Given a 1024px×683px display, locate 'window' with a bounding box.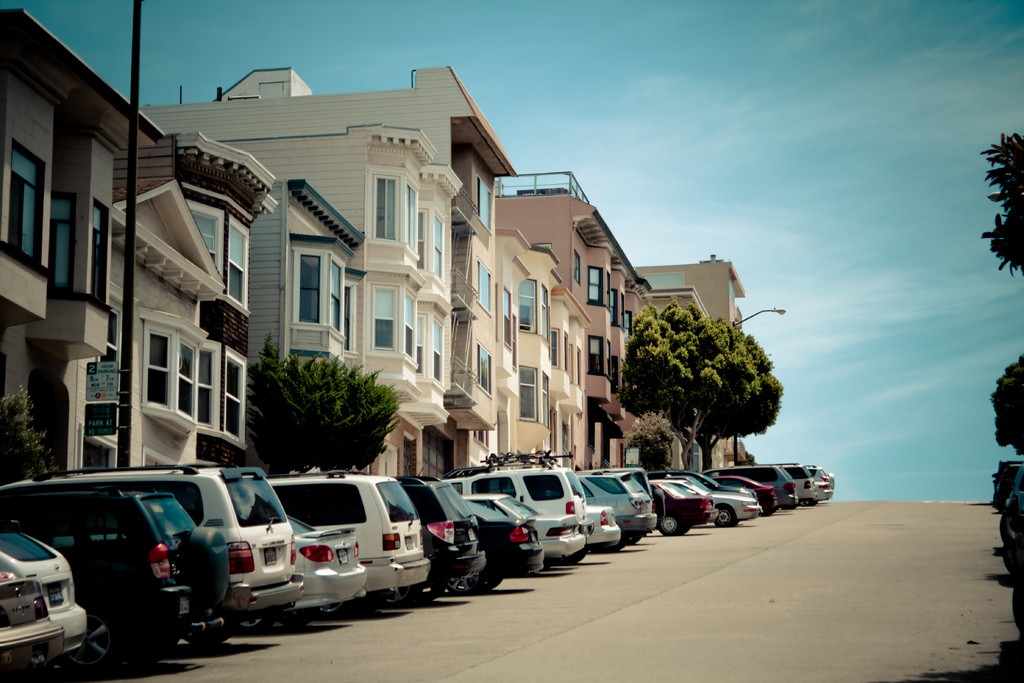
Located: {"left": 589, "top": 336, "right": 605, "bottom": 378}.
